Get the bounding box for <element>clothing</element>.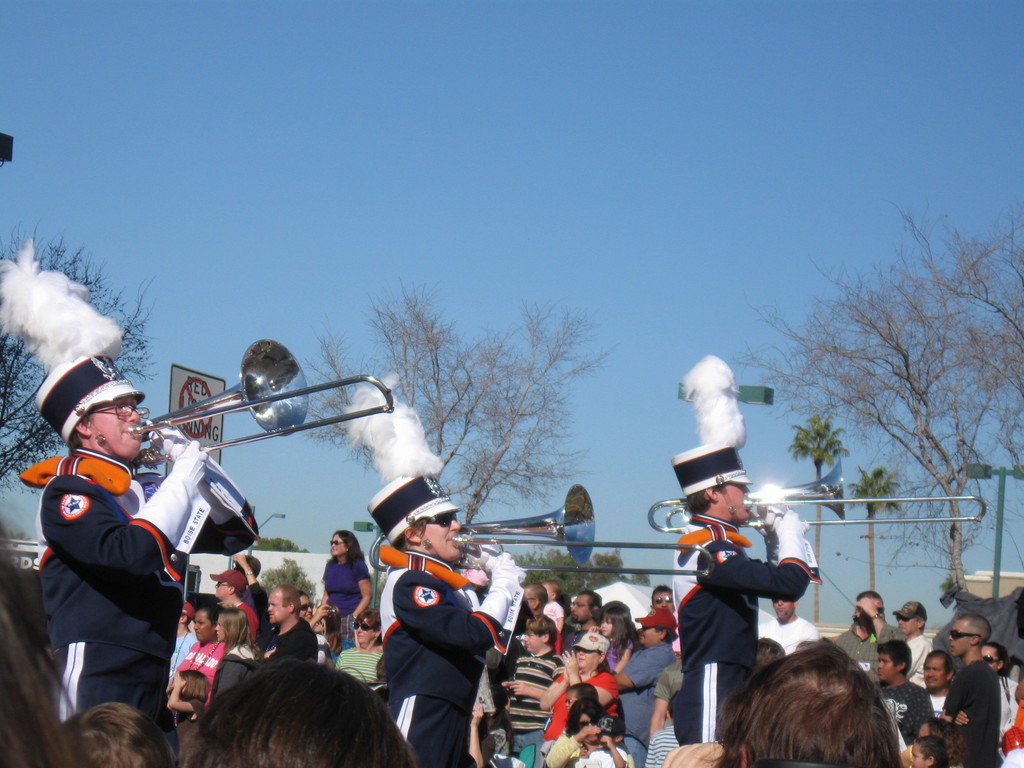
x1=321, y1=546, x2=371, y2=652.
